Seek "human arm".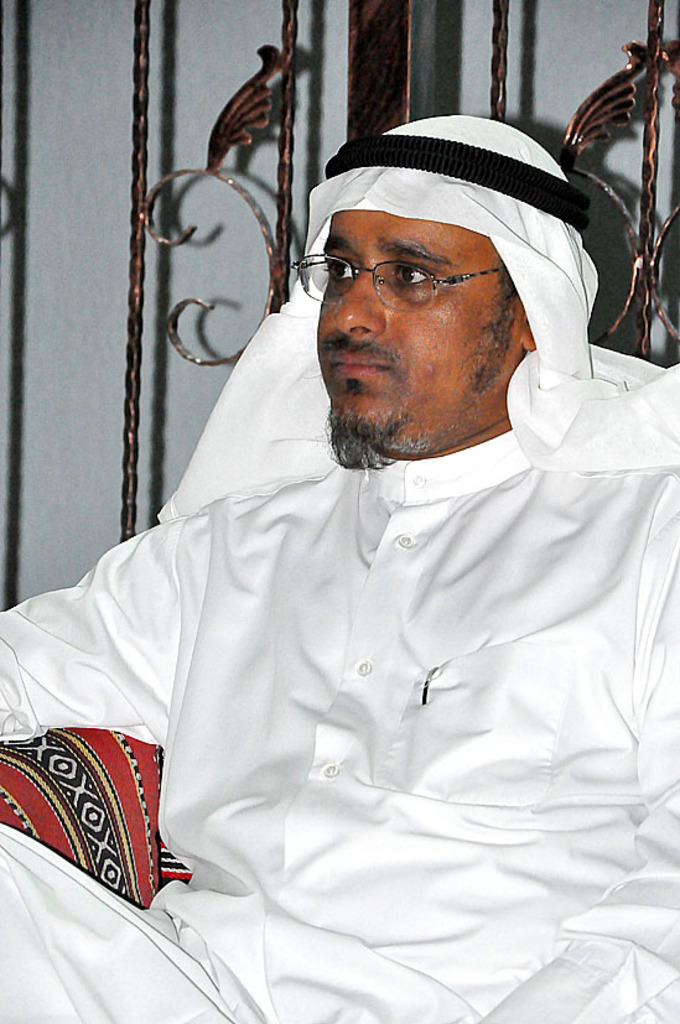
[left=0, top=490, right=178, bottom=774].
